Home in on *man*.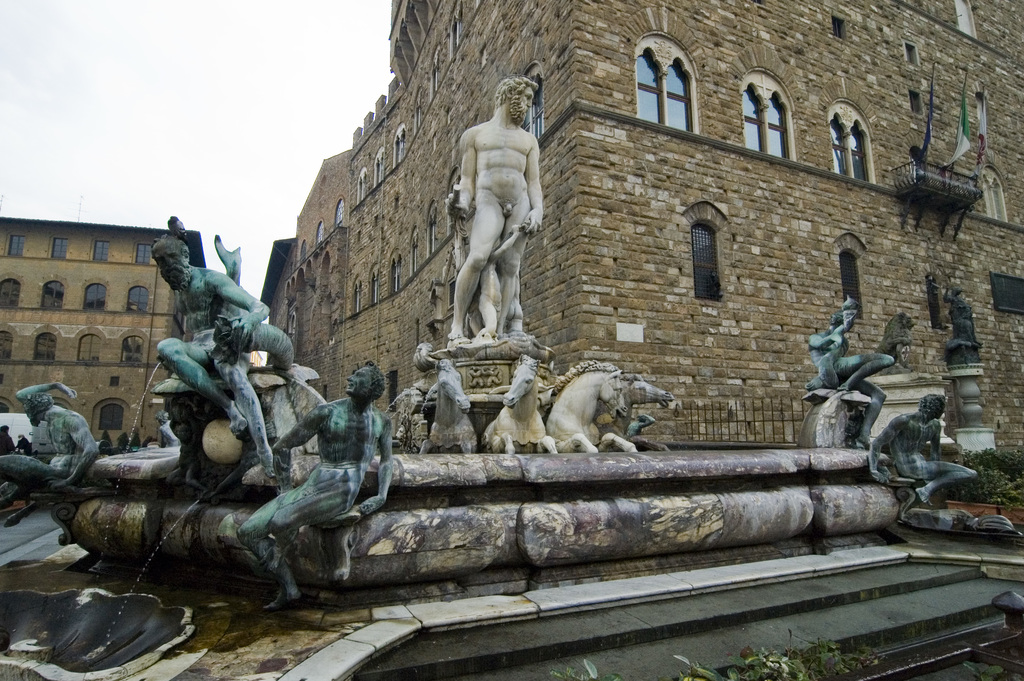
Homed in at 440 60 559 383.
